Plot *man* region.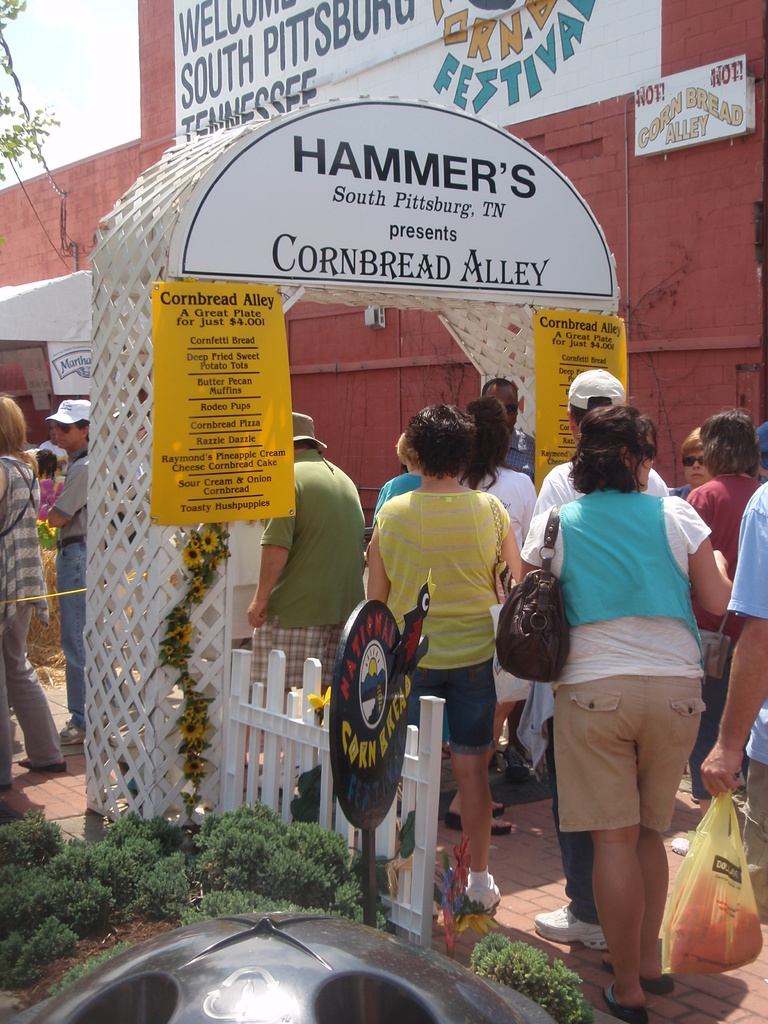
Plotted at <region>232, 426, 366, 620</region>.
